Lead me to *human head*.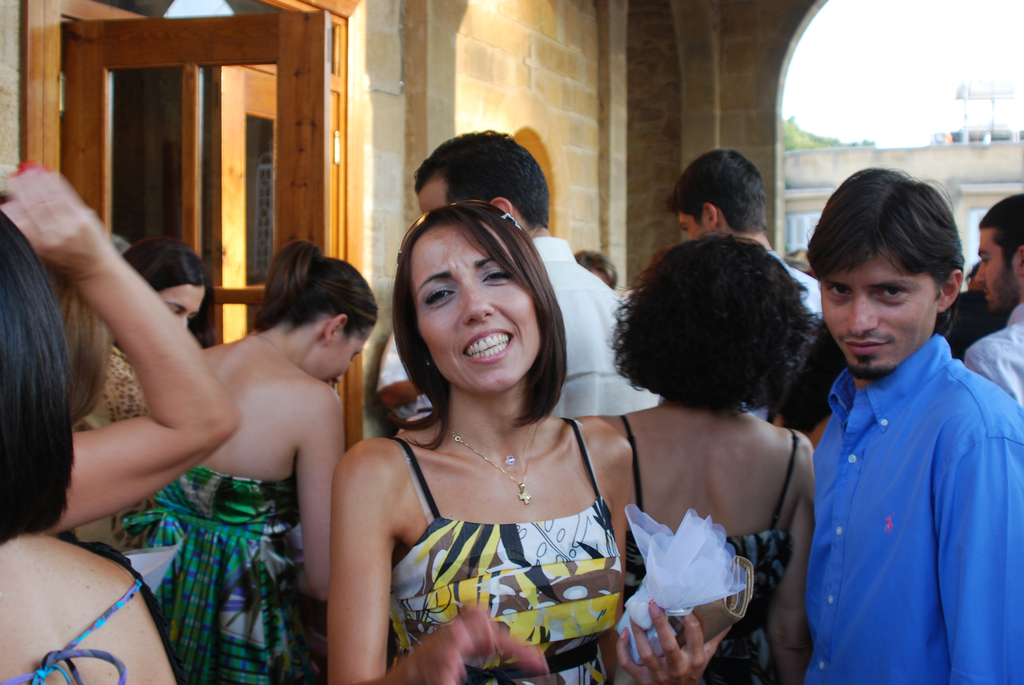
Lead to crop(120, 237, 212, 326).
